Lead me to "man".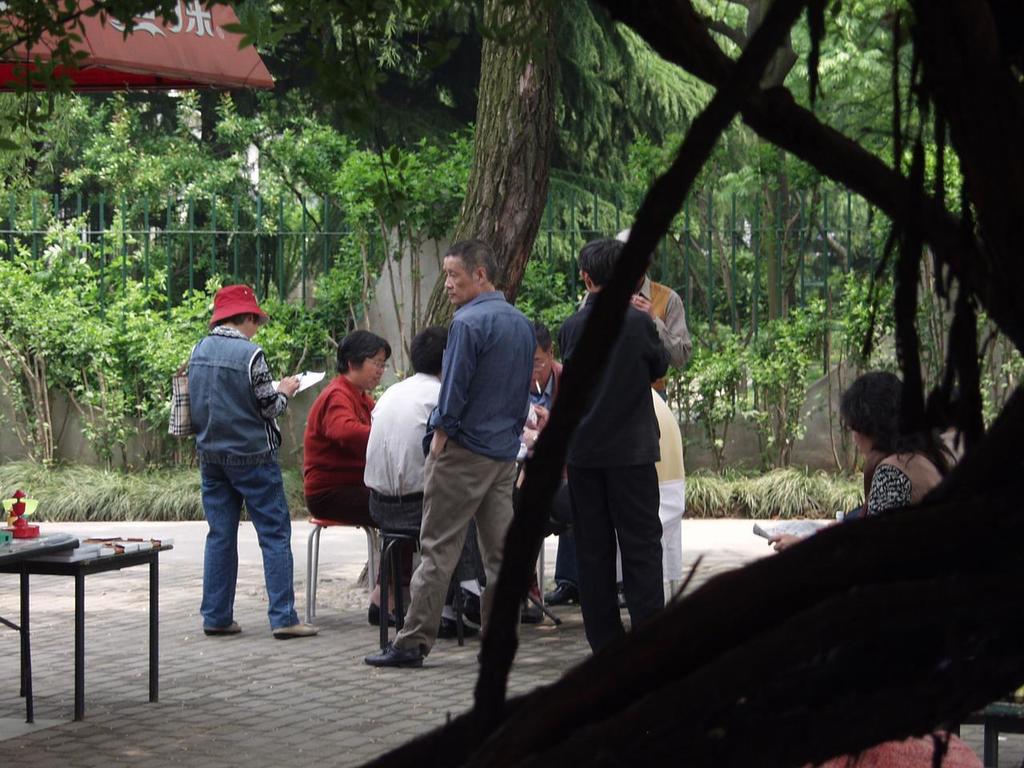
Lead to bbox=(166, 279, 305, 678).
